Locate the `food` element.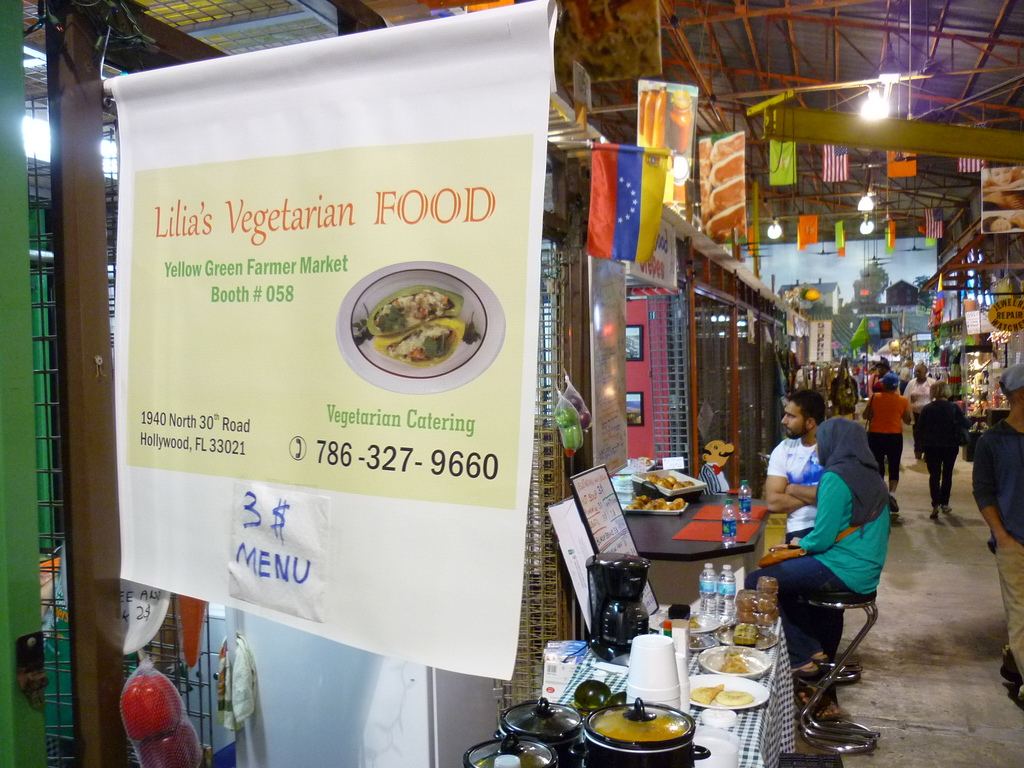
Element bbox: 337 276 467 362.
